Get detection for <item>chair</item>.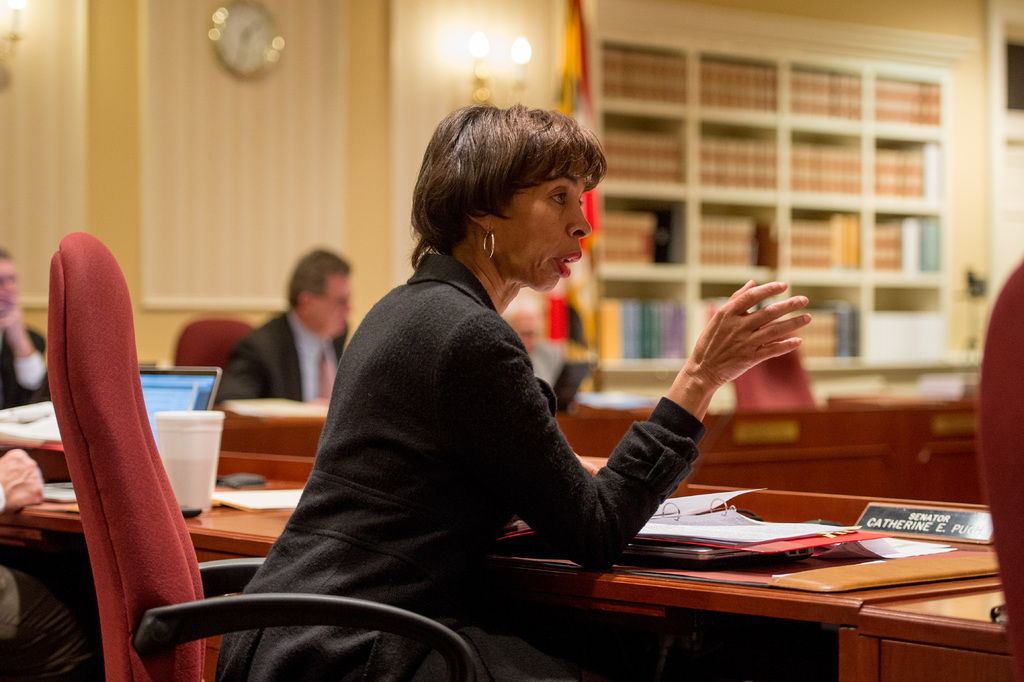
Detection: locate(733, 347, 819, 406).
